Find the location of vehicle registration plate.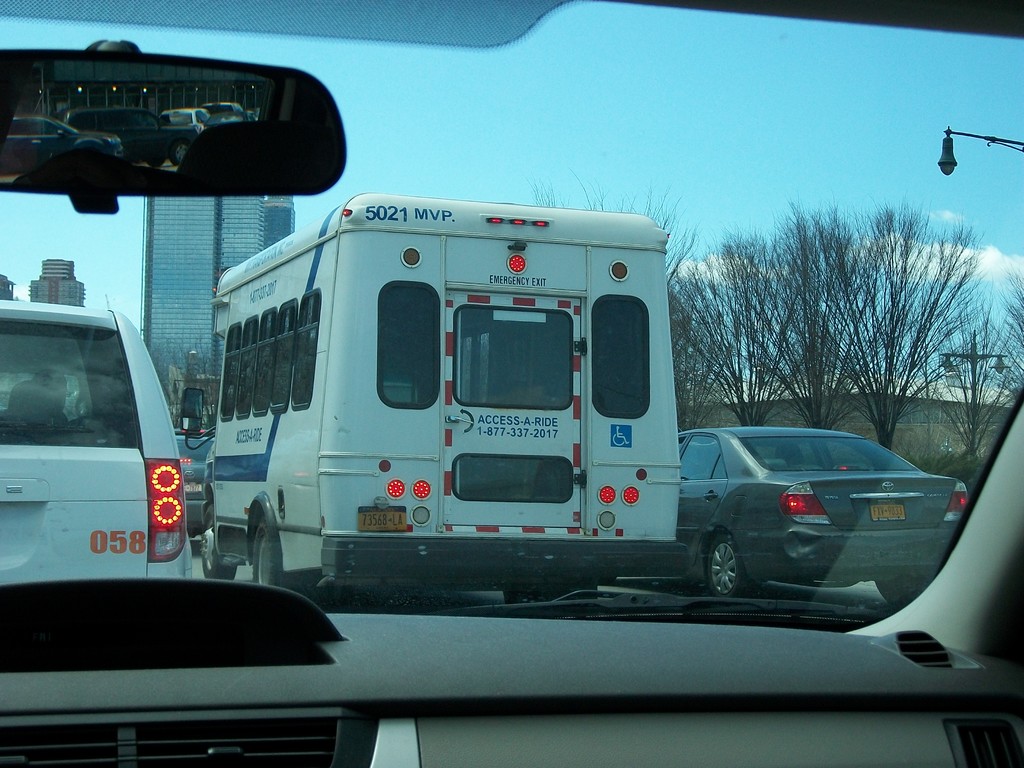
Location: [left=184, top=484, right=201, bottom=493].
